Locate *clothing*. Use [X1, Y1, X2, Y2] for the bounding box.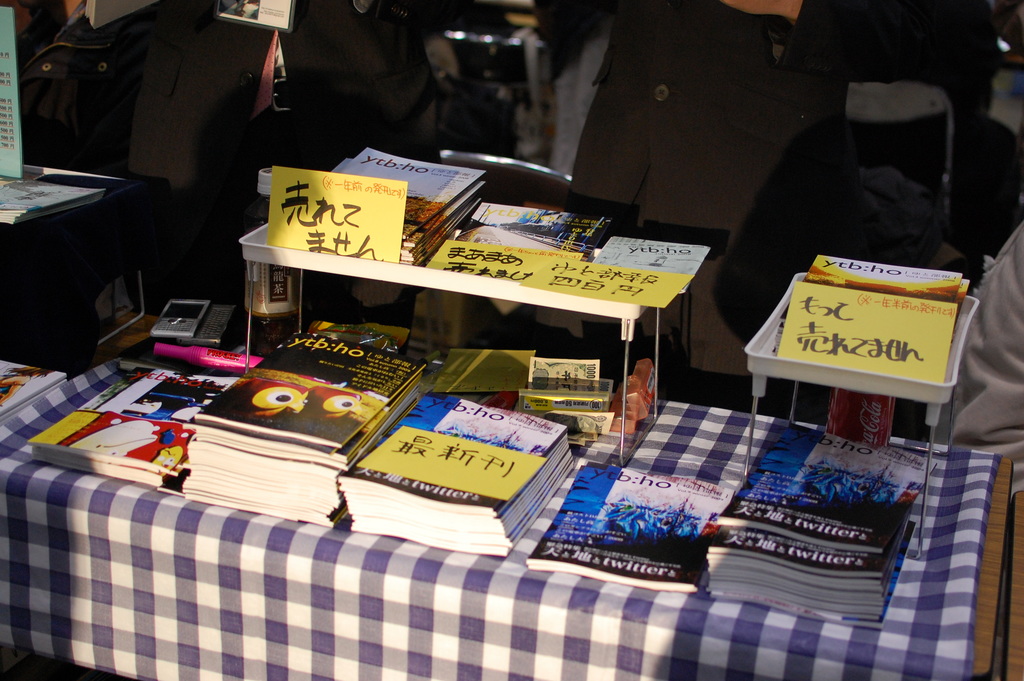
[945, 215, 1023, 501].
